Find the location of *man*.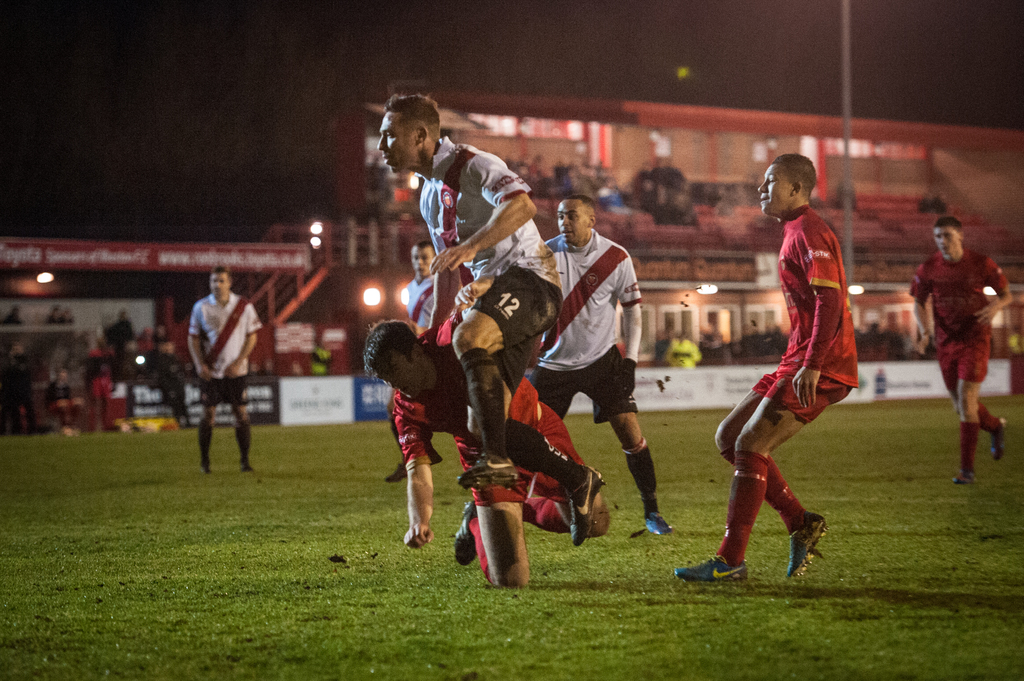
Location: x1=527, y1=195, x2=675, y2=538.
